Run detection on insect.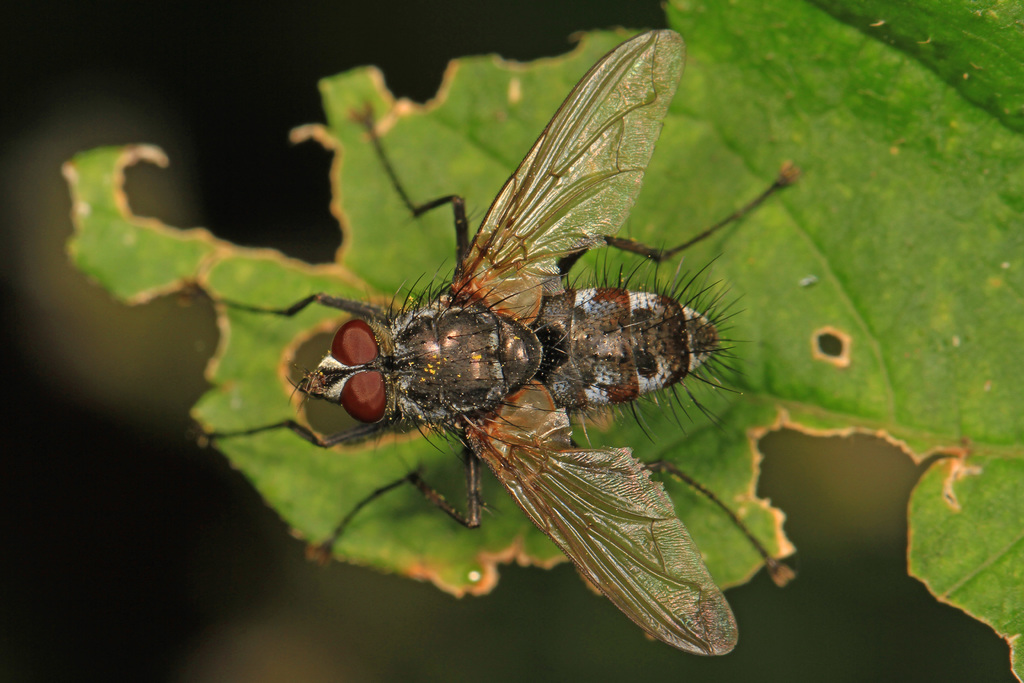
Result: locate(181, 26, 803, 655).
